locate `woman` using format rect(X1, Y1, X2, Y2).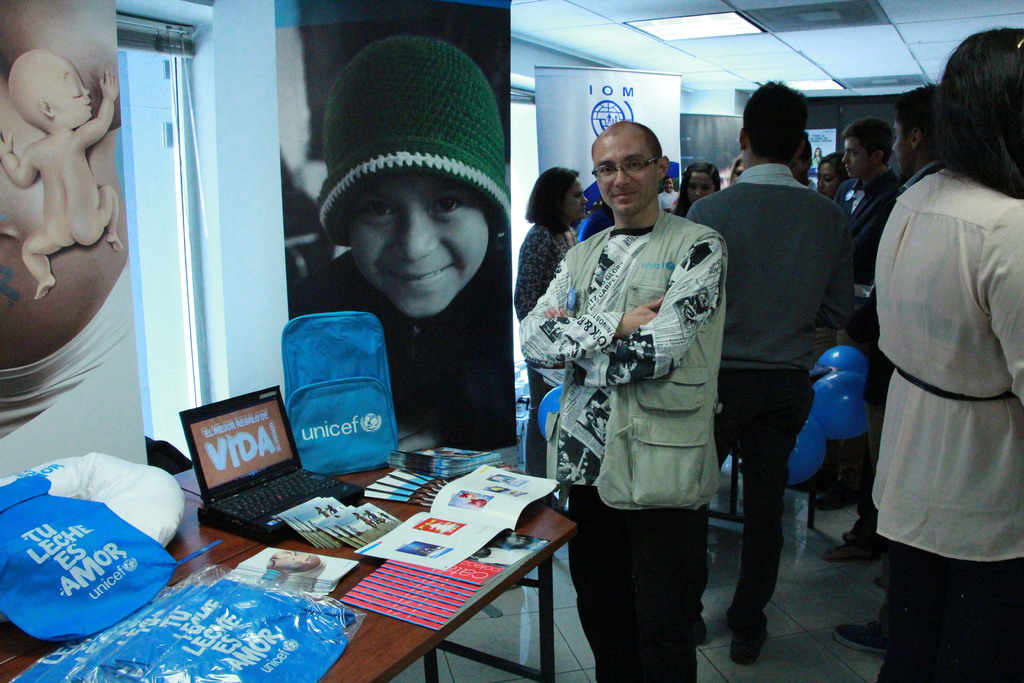
rect(510, 164, 585, 475).
